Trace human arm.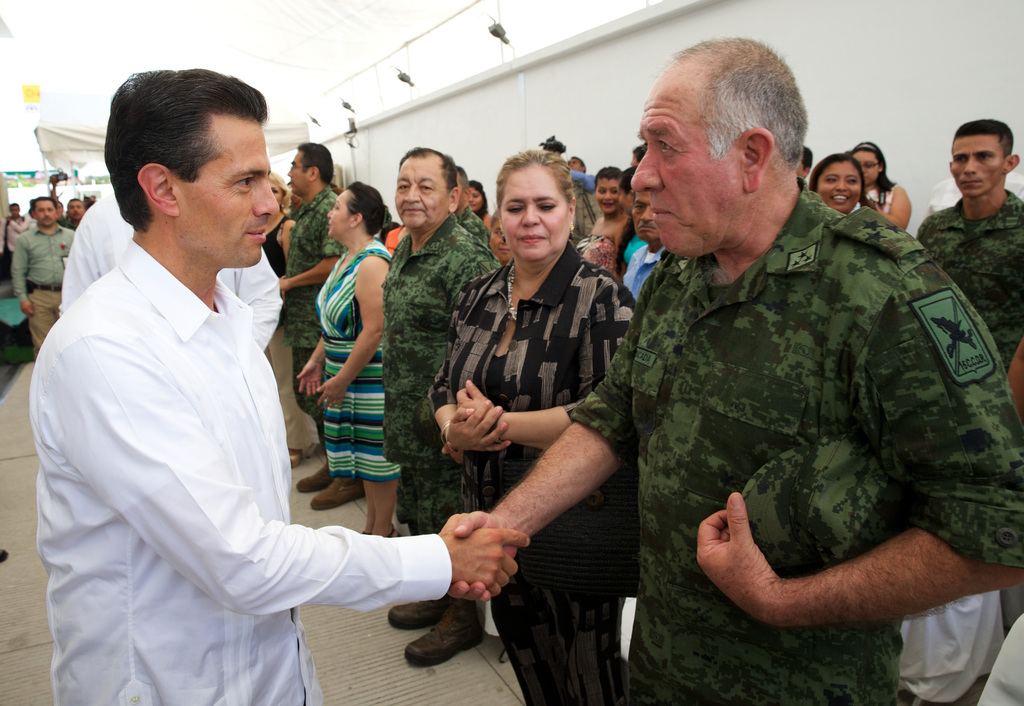
Traced to x1=276 y1=210 x2=297 y2=264.
